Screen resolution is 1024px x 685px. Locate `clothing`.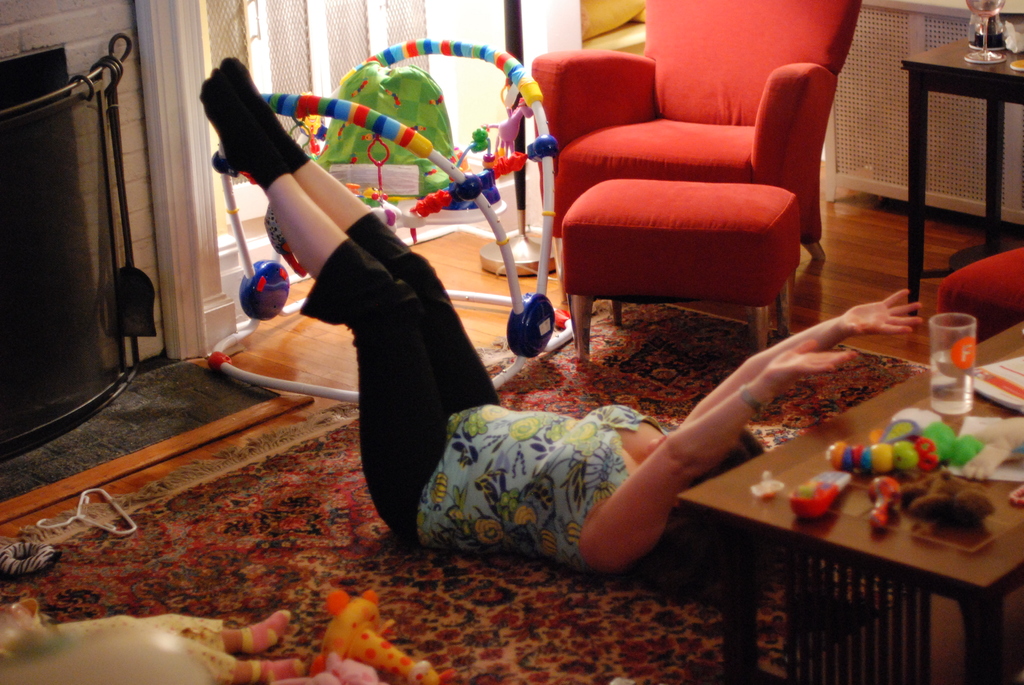
box=[305, 215, 624, 556].
